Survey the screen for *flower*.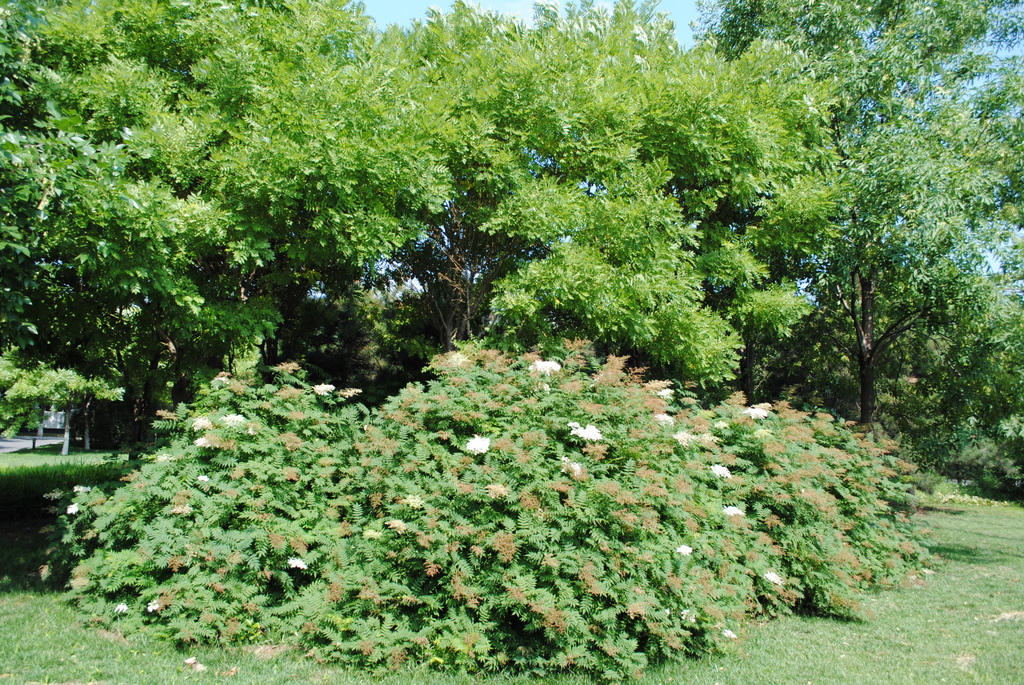
Survey found: left=764, top=569, right=783, bottom=585.
